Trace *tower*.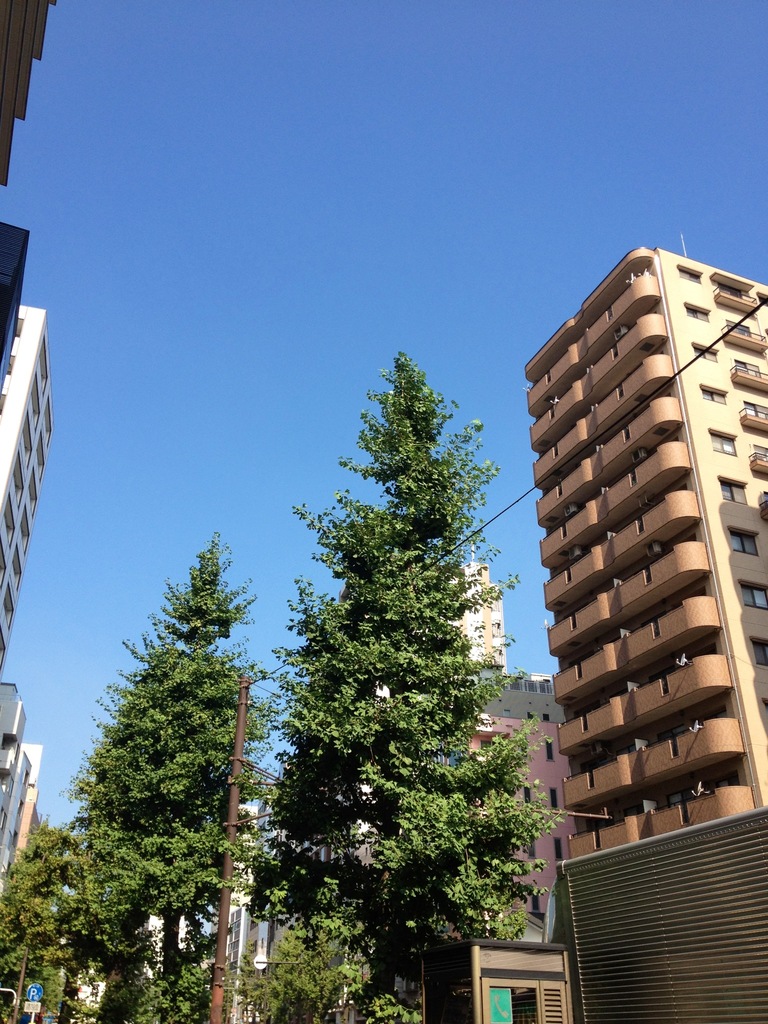
Traced to pyautogui.locateOnScreen(0, 318, 61, 671).
